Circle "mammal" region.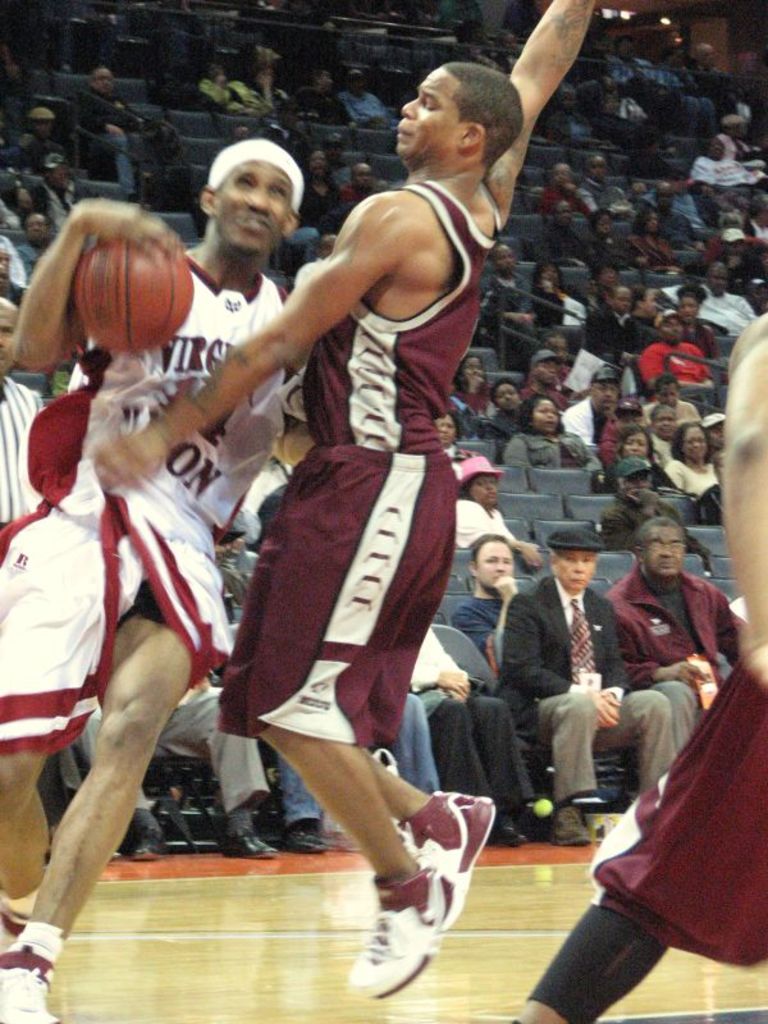
Region: [604,511,767,792].
